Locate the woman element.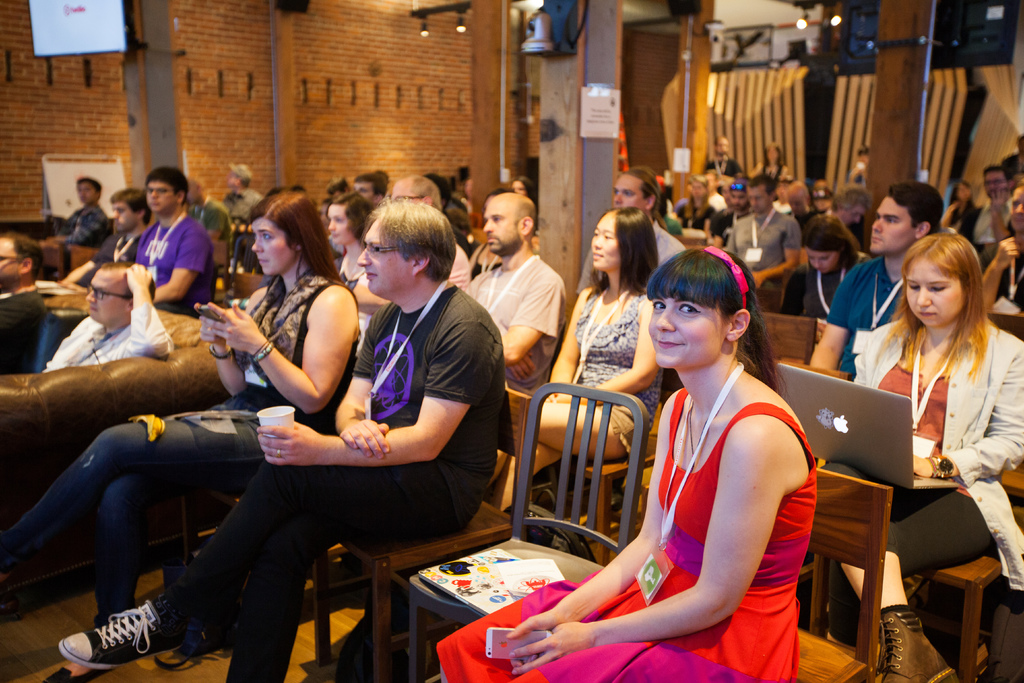
Element bbox: <bbox>0, 186, 361, 682</bbox>.
